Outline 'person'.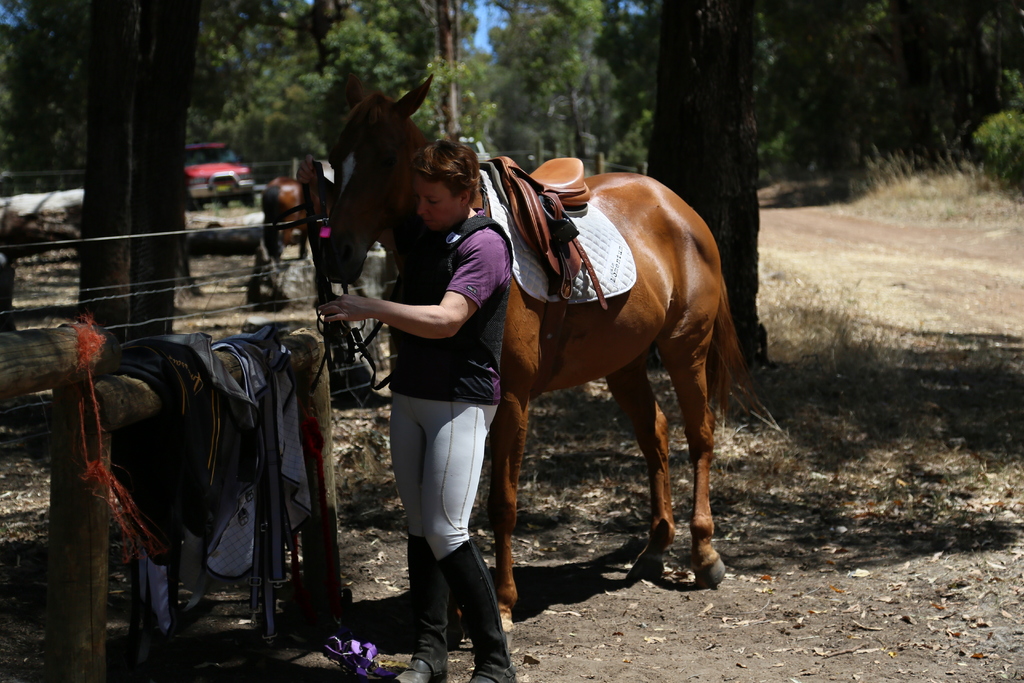
Outline: 316, 138, 513, 682.
